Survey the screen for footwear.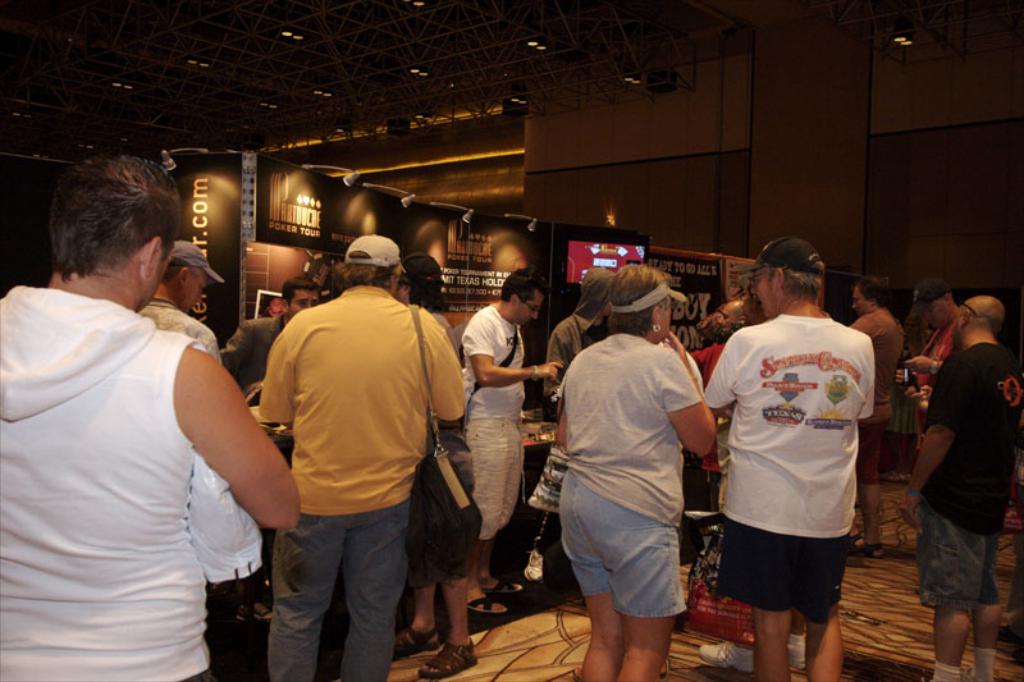
Survey found: 393 626 436 663.
